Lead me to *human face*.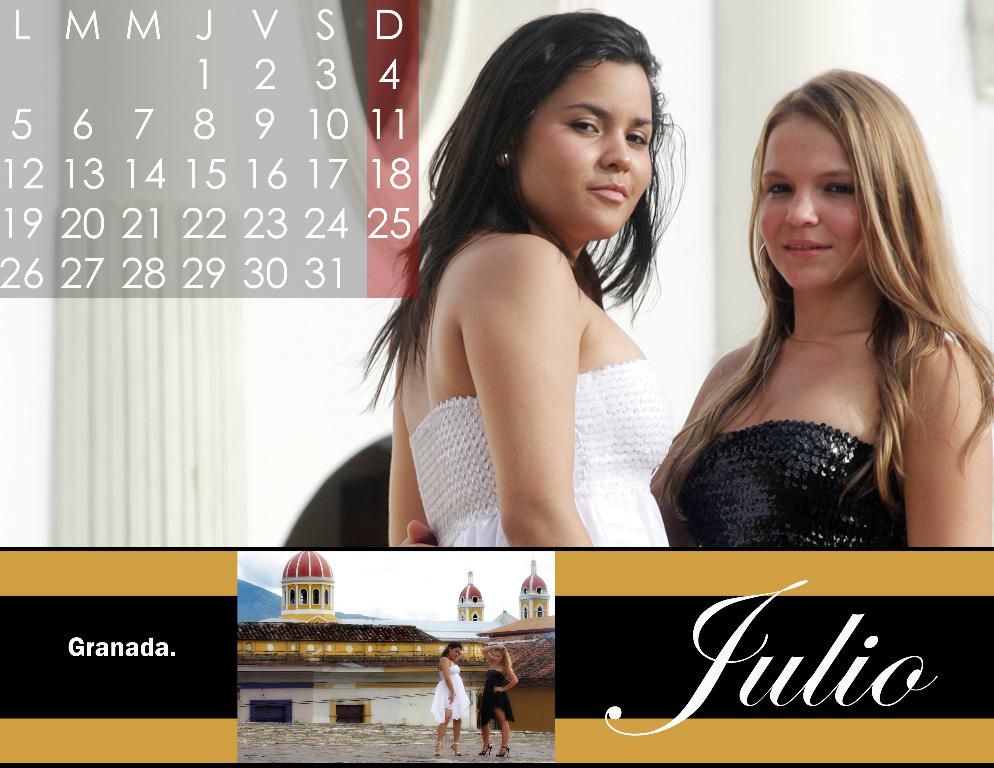
Lead to bbox=[450, 644, 457, 659].
